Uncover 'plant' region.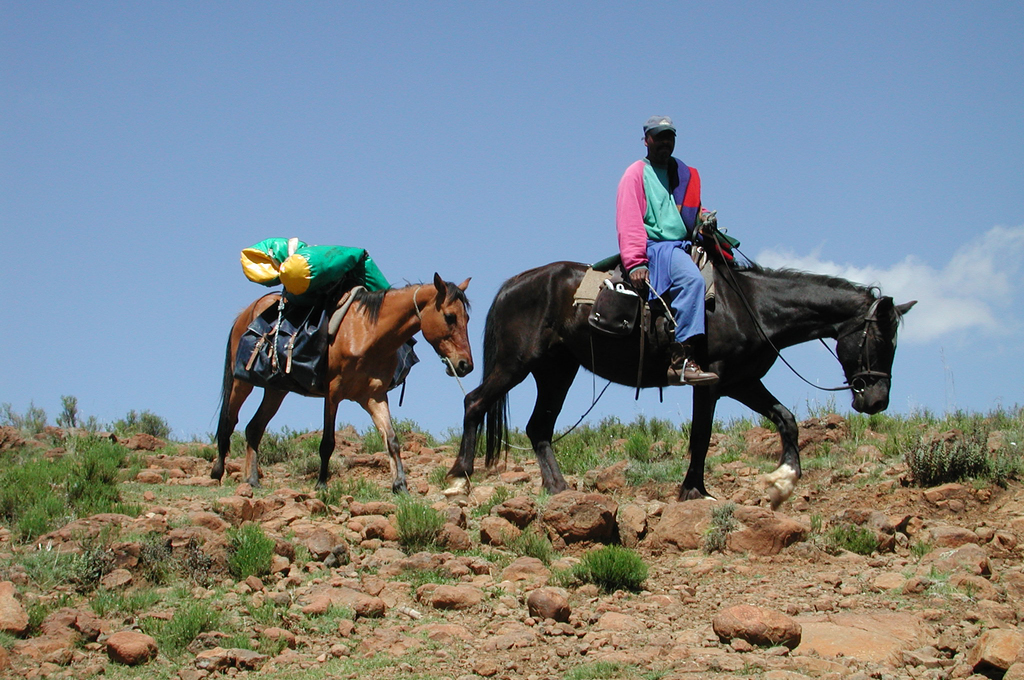
Uncovered: 388/475/448/555.
